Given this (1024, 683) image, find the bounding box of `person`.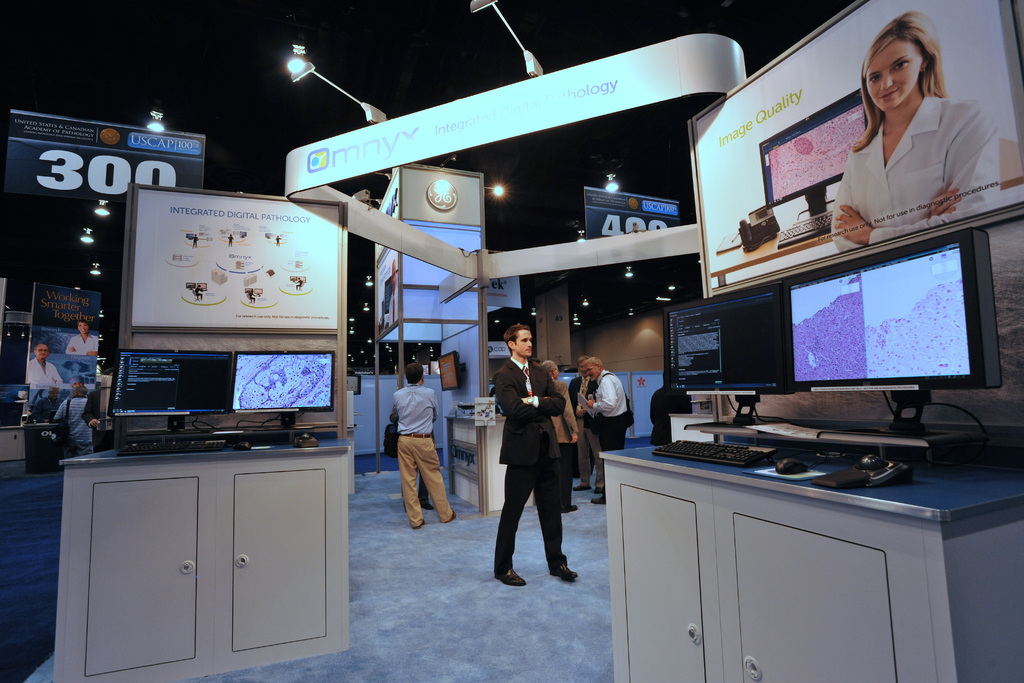
crop(568, 365, 600, 486).
